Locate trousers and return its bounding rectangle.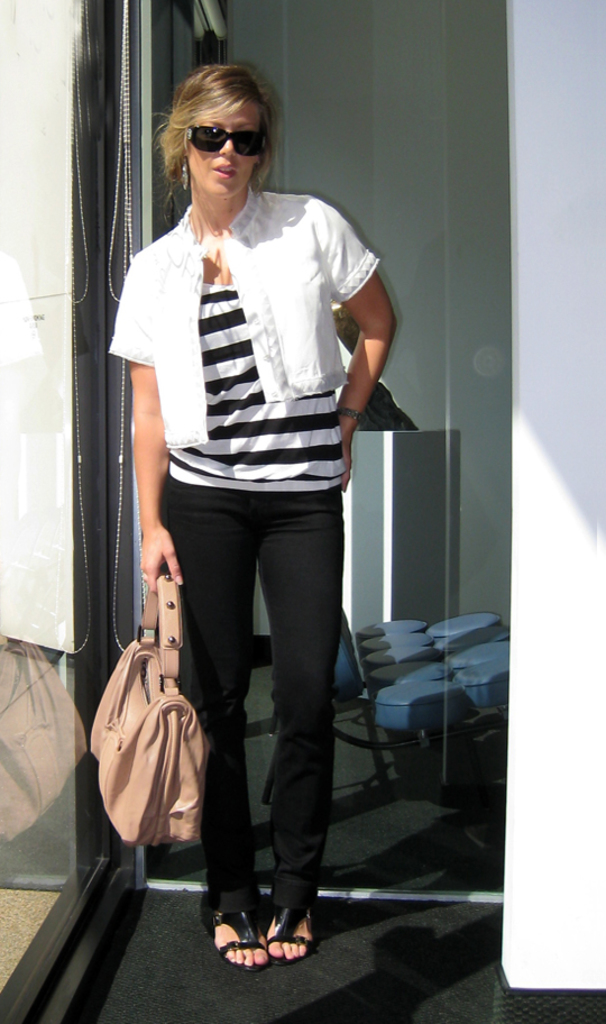
<bbox>154, 483, 342, 921</bbox>.
